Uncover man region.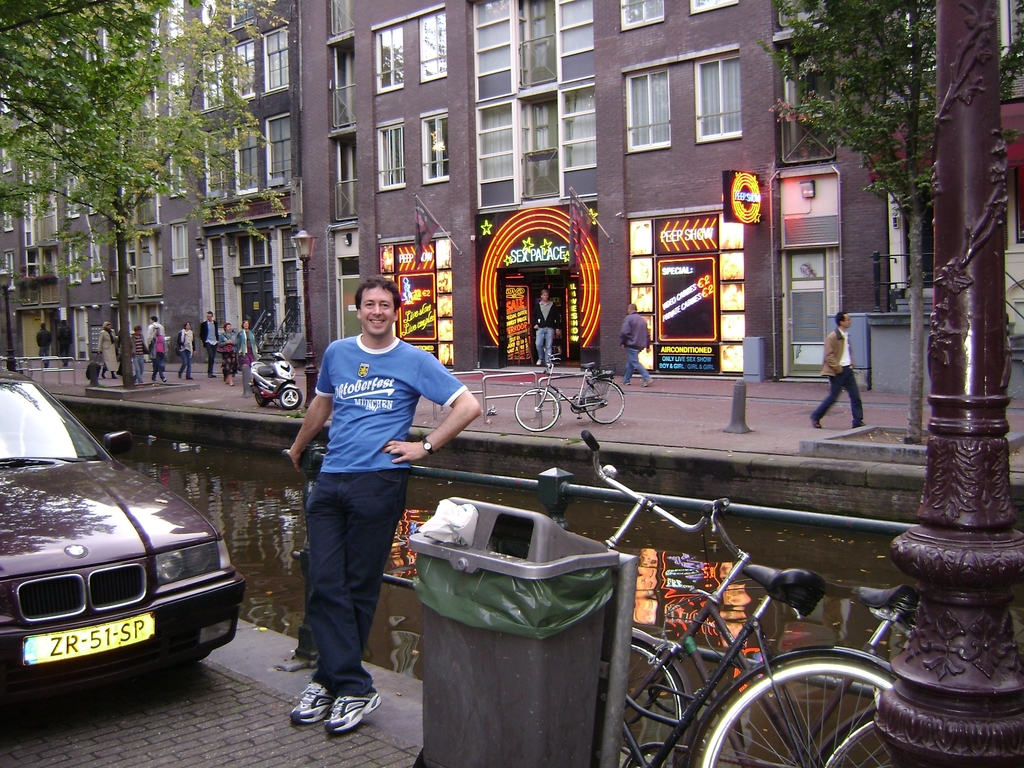
Uncovered: (left=270, top=285, right=451, bottom=718).
